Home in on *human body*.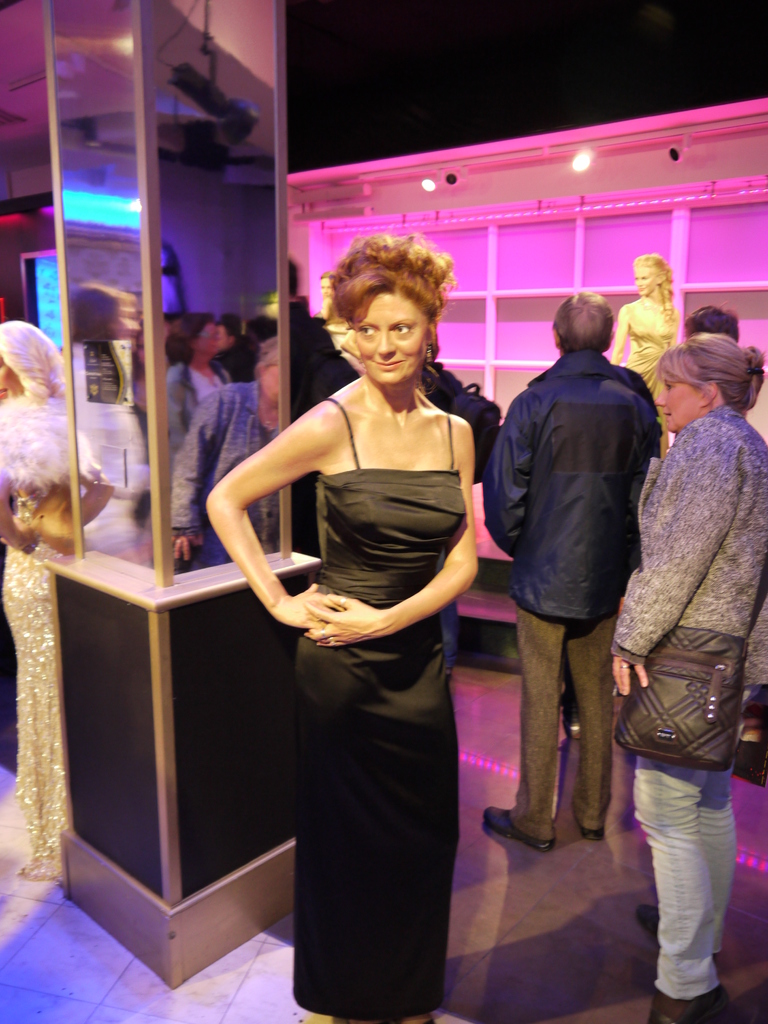
Homed in at bbox(157, 376, 291, 562).
